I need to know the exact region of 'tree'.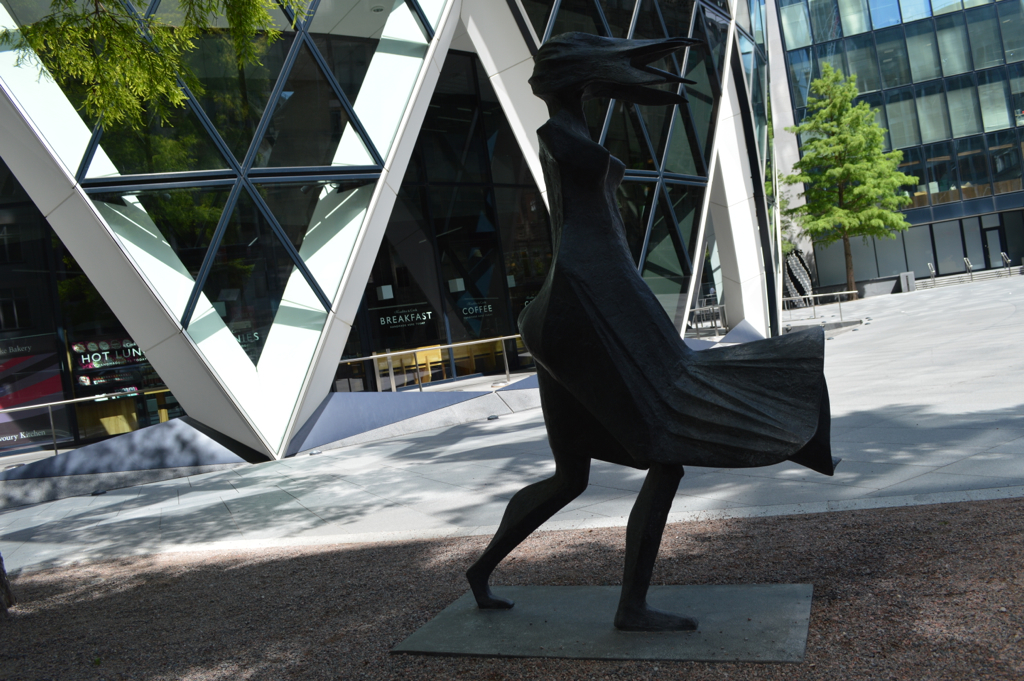
Region: 779, 56, 912, 306.
